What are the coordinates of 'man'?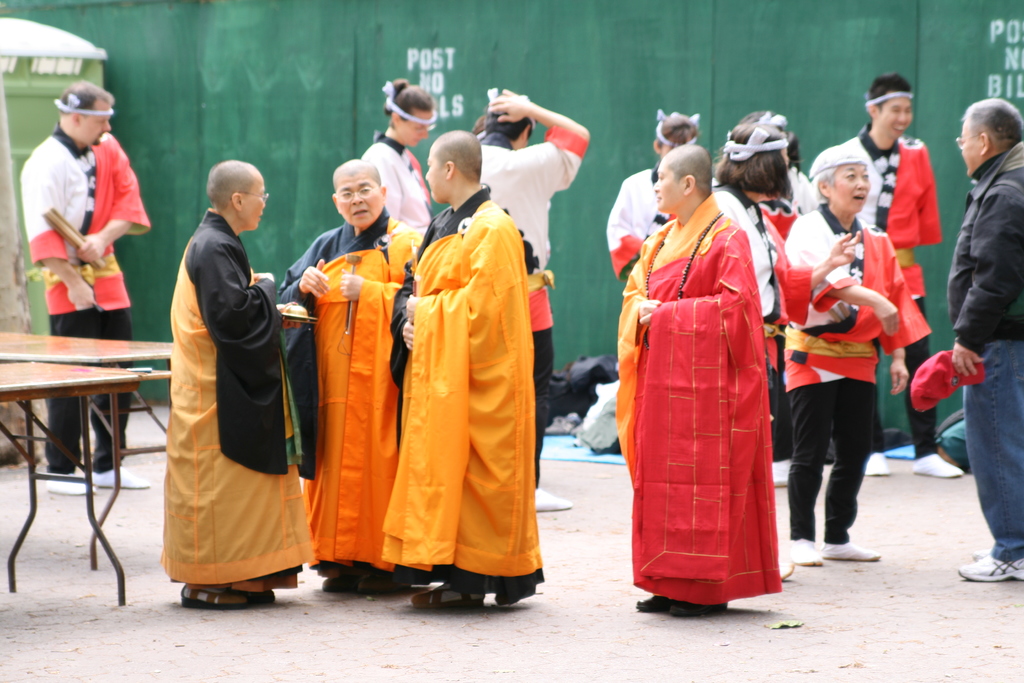
812/72/964/477.
